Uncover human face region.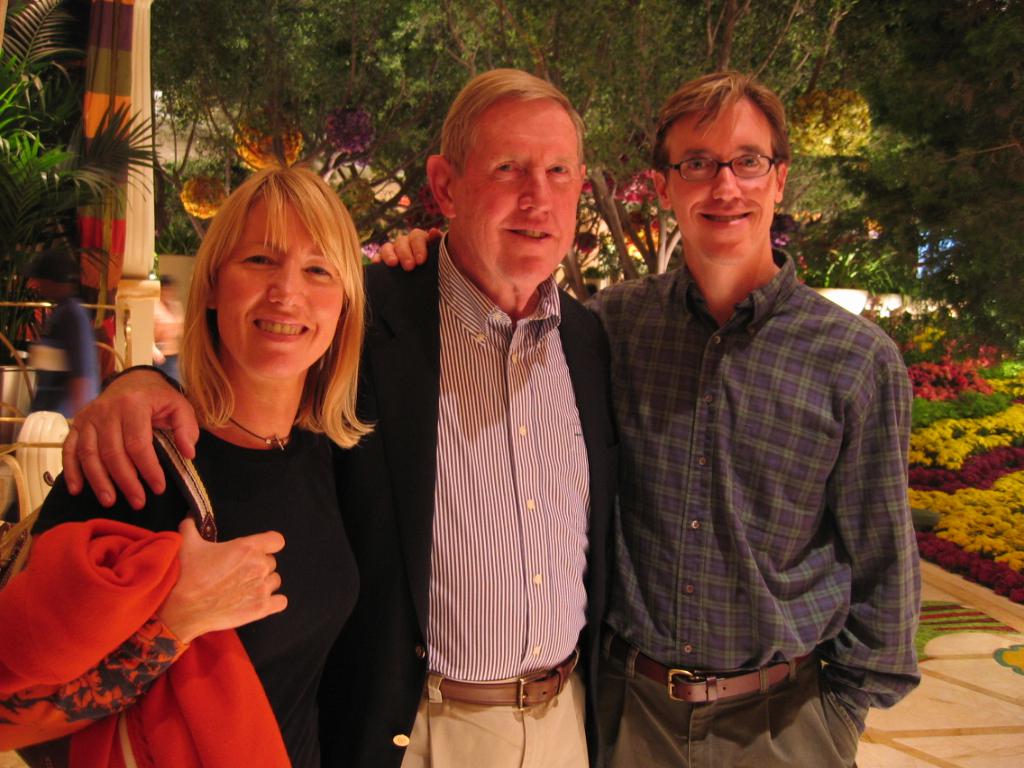
Uncovered: rect(457, 101, 579, 284).
